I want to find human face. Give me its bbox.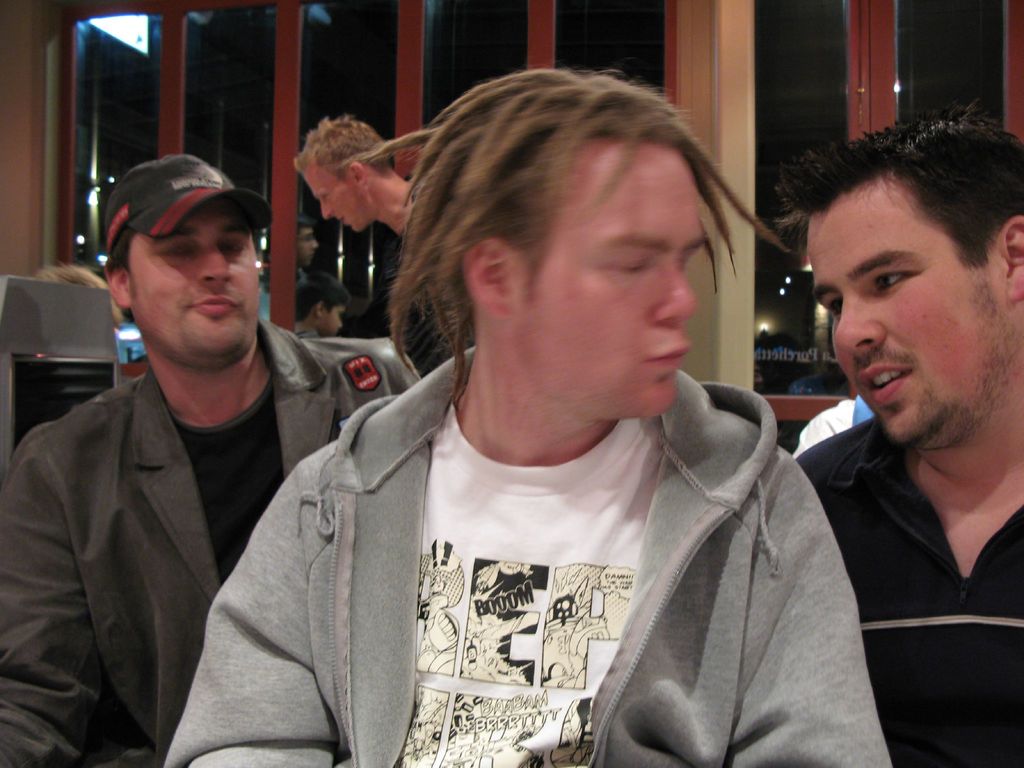
<region>303, 170, 367, 229</region>.
